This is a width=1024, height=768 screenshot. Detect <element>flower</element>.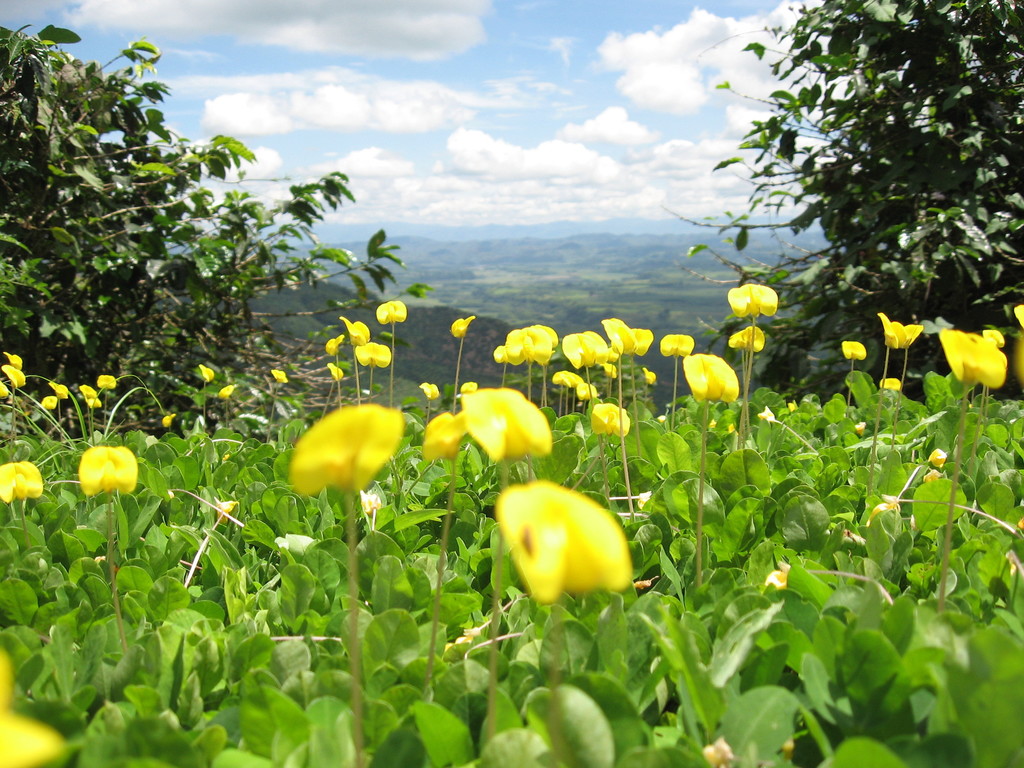
{"x1": 161, "y1": 412, "x2": 177, "y2": 428}.
